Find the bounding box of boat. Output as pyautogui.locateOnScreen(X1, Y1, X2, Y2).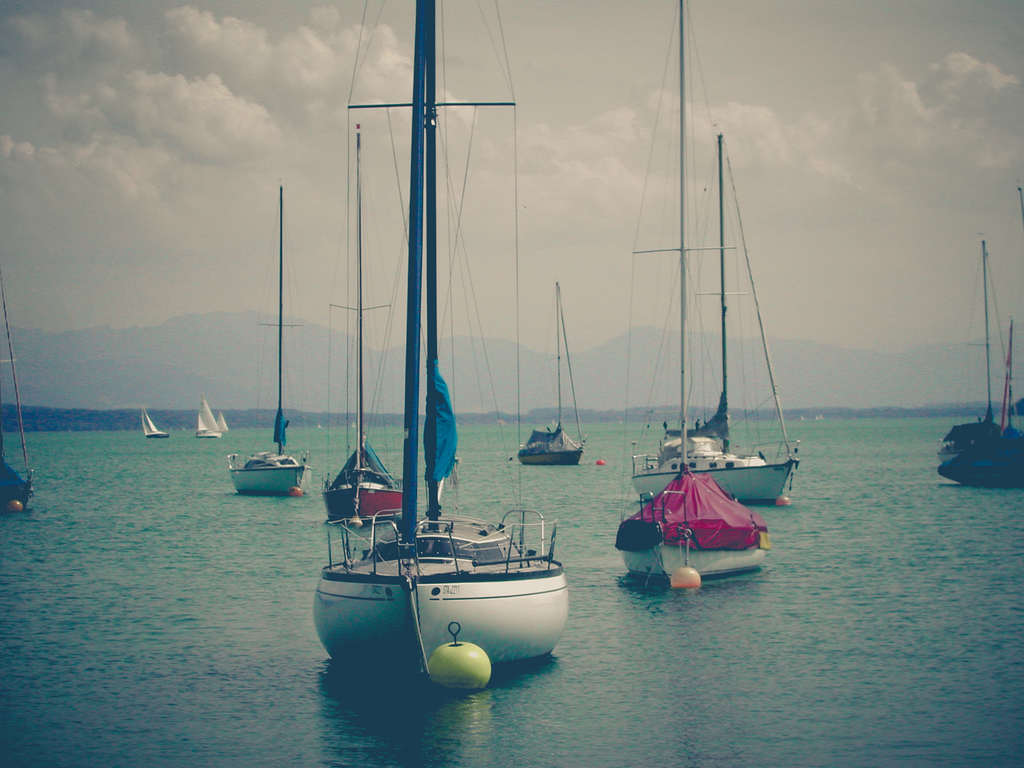
pyautogui.locateOnScreen(231, 192, 316, 499).
